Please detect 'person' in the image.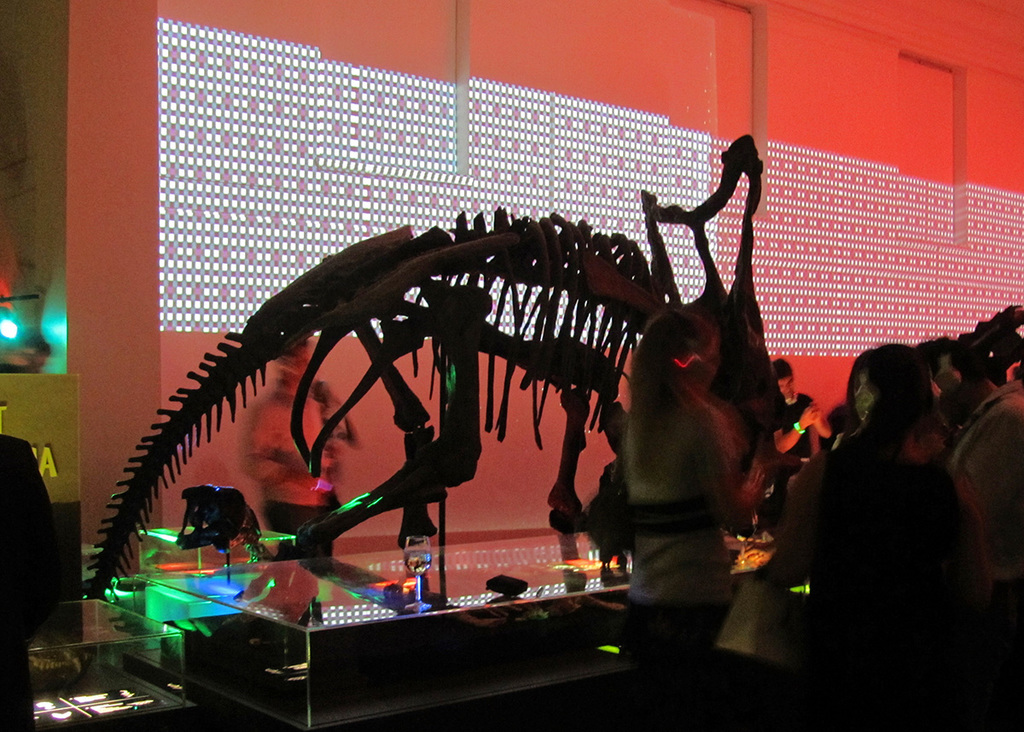
623,320,777,712.
